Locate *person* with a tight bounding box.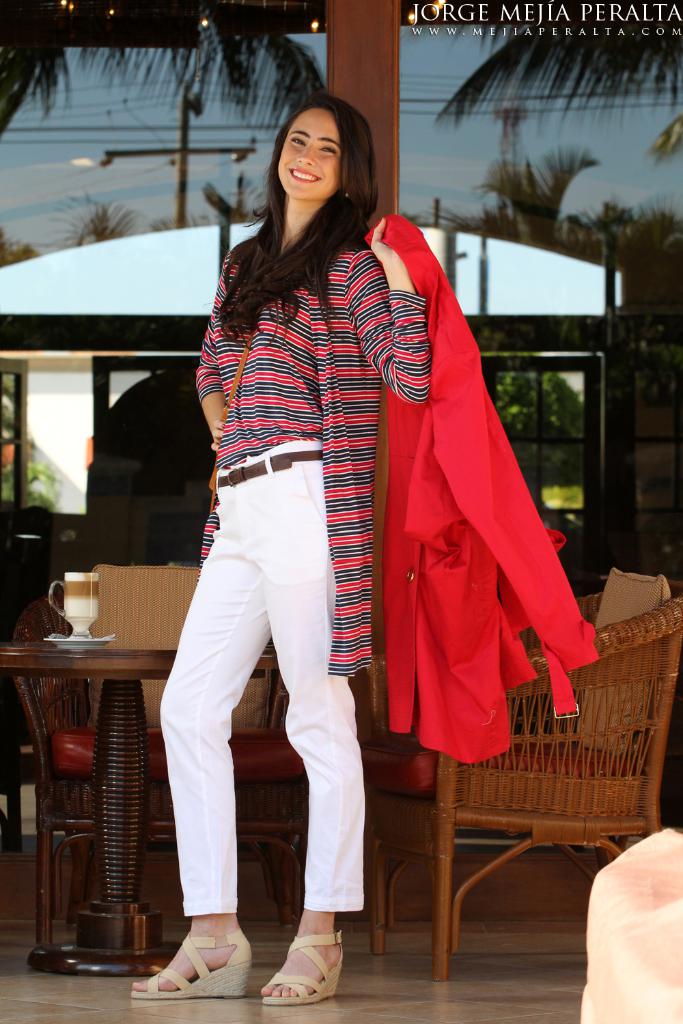
crop(128, 105, 413, 1015).
